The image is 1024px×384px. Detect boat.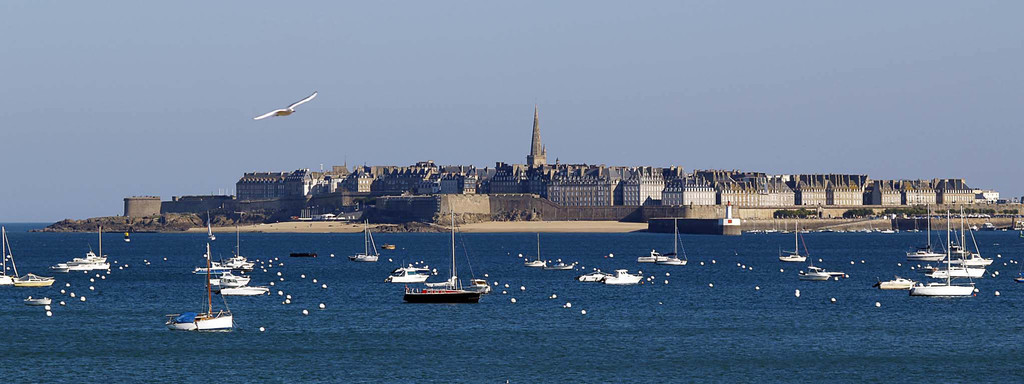
Detection: [left=924, top=225, right=982, bottom=281].
